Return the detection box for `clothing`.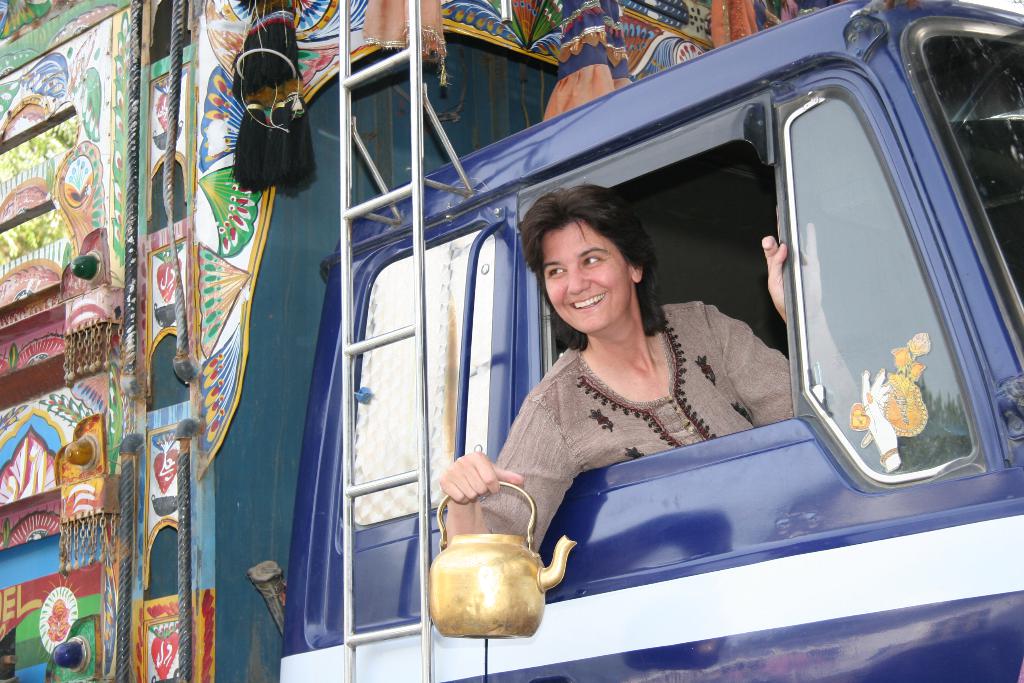
(482, 247, 792, 555).
